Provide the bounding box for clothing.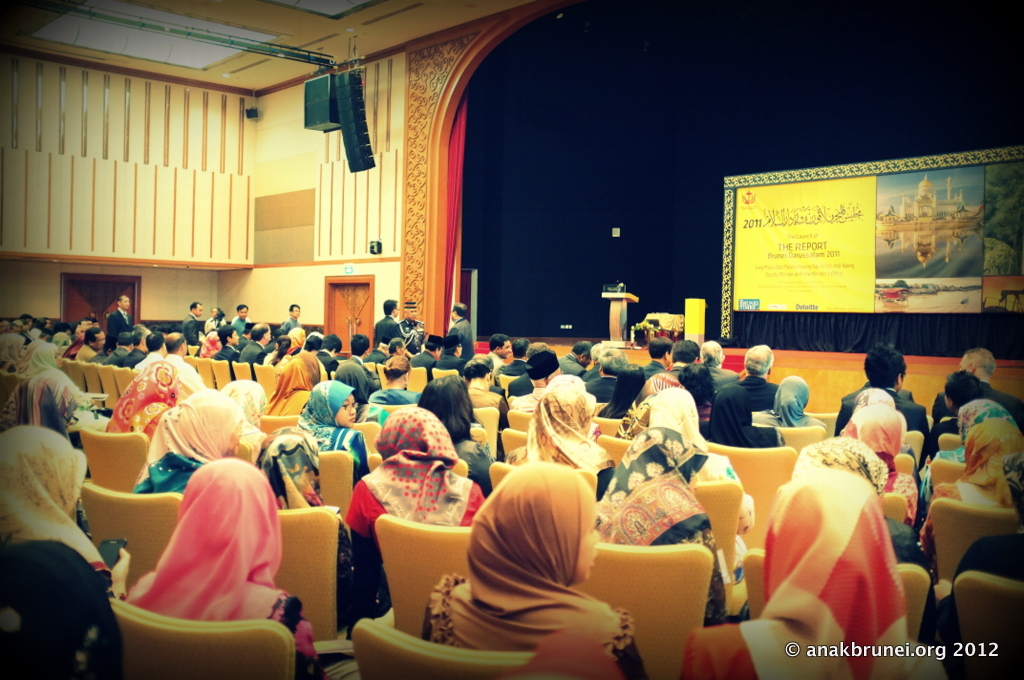
Rect(660, 337, 735, 393).
